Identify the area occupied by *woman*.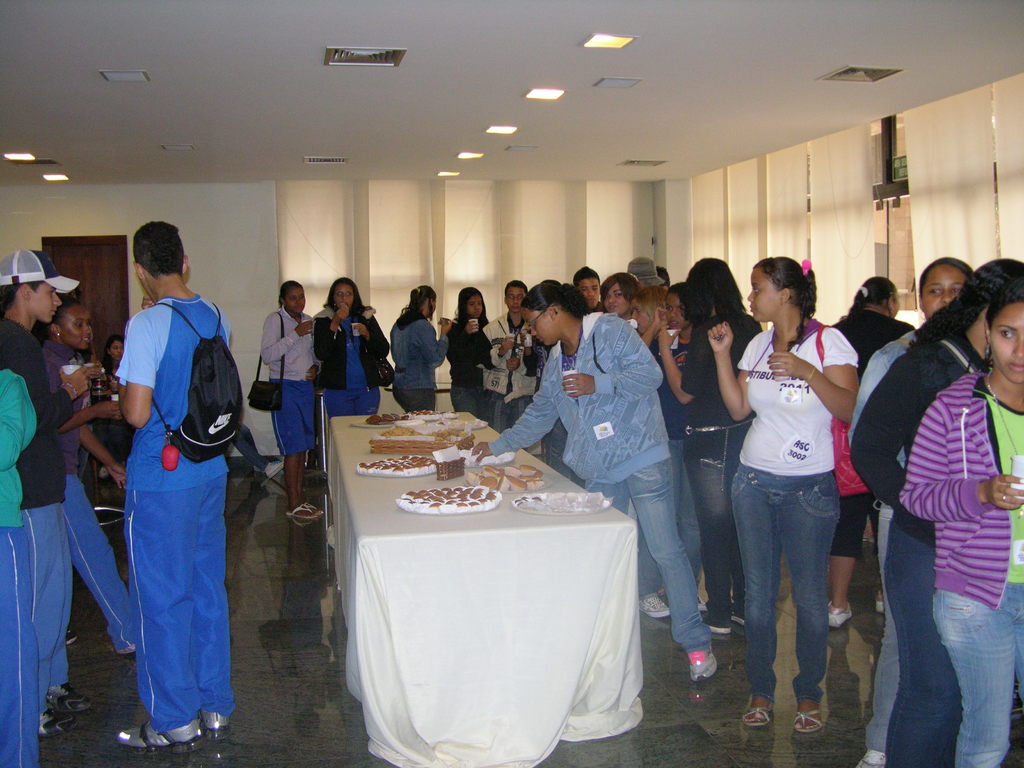
Area: (x1=826, y1=278, x2=915, y2=634).
